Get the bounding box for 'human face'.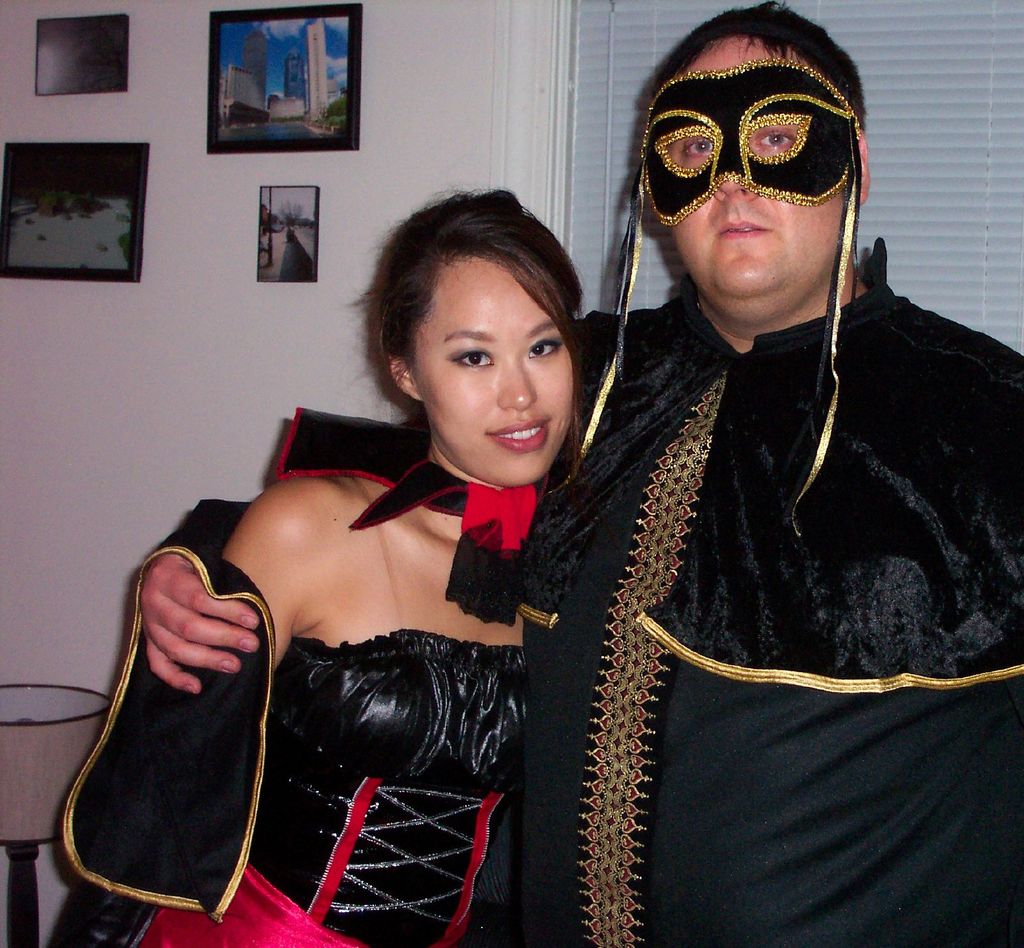
669/29/844/292.
